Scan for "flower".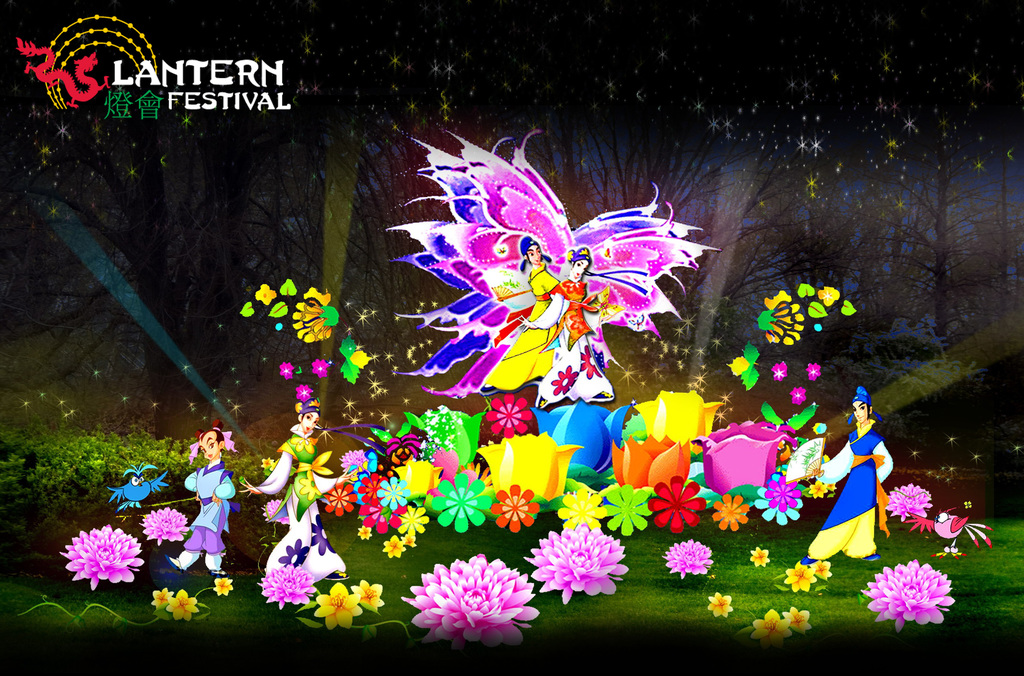
Scan result: <box>746,605,796,650</box>.
